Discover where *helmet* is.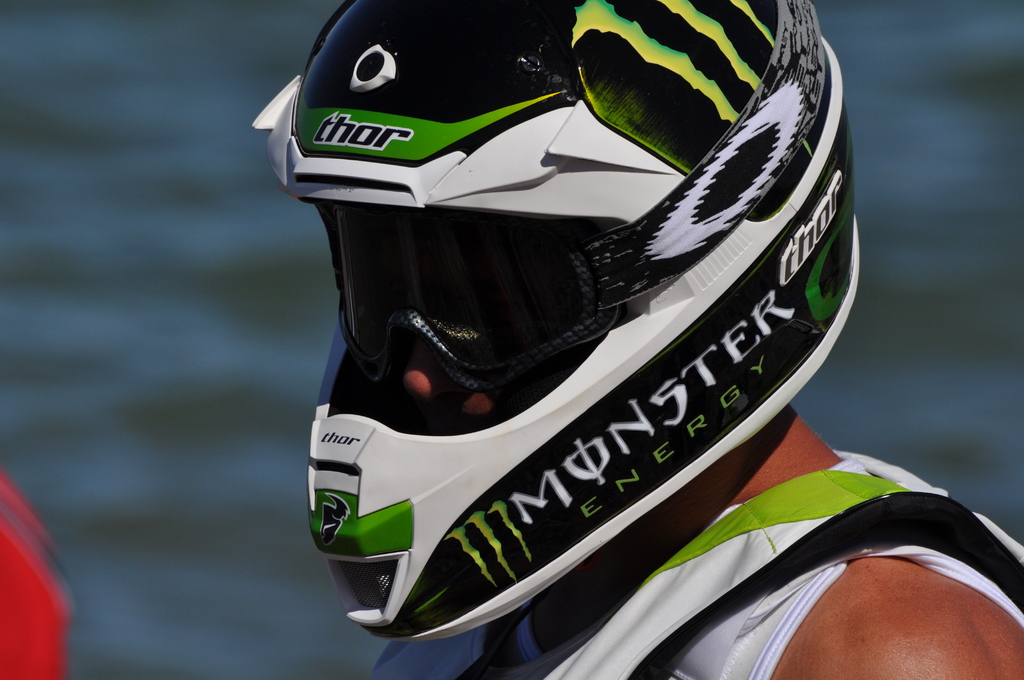
Discovered at x1=239, y1=5, x2=881, y2=657.
